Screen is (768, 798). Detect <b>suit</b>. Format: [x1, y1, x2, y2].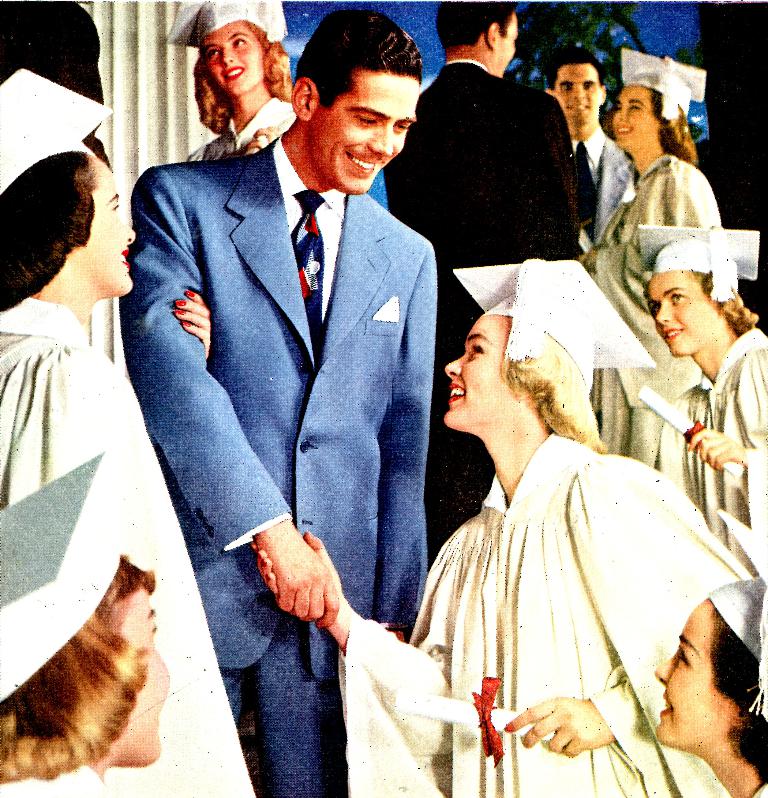
[384, 58, 583, 559].
